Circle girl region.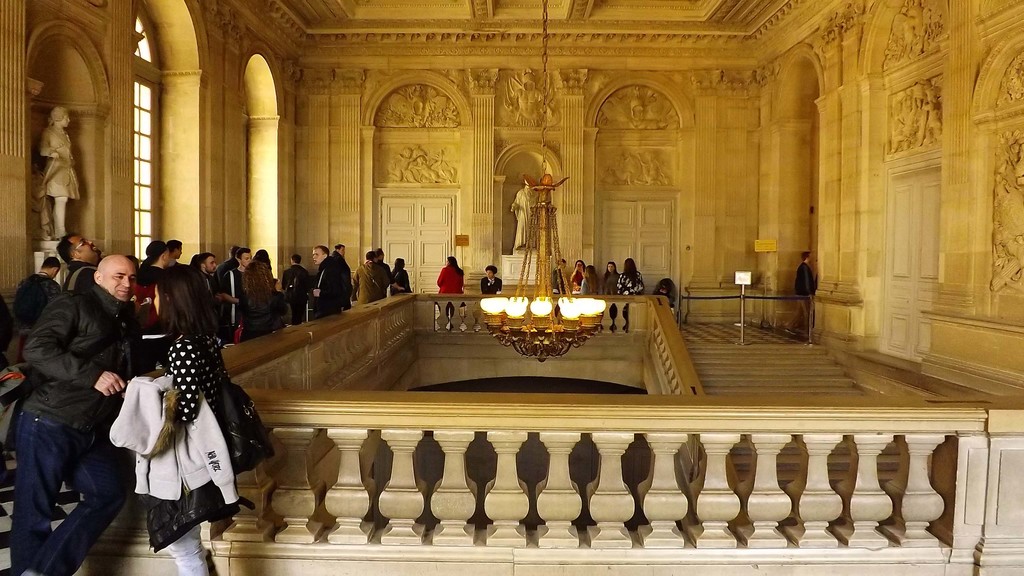
Region: 235, 260, 286, 338.
